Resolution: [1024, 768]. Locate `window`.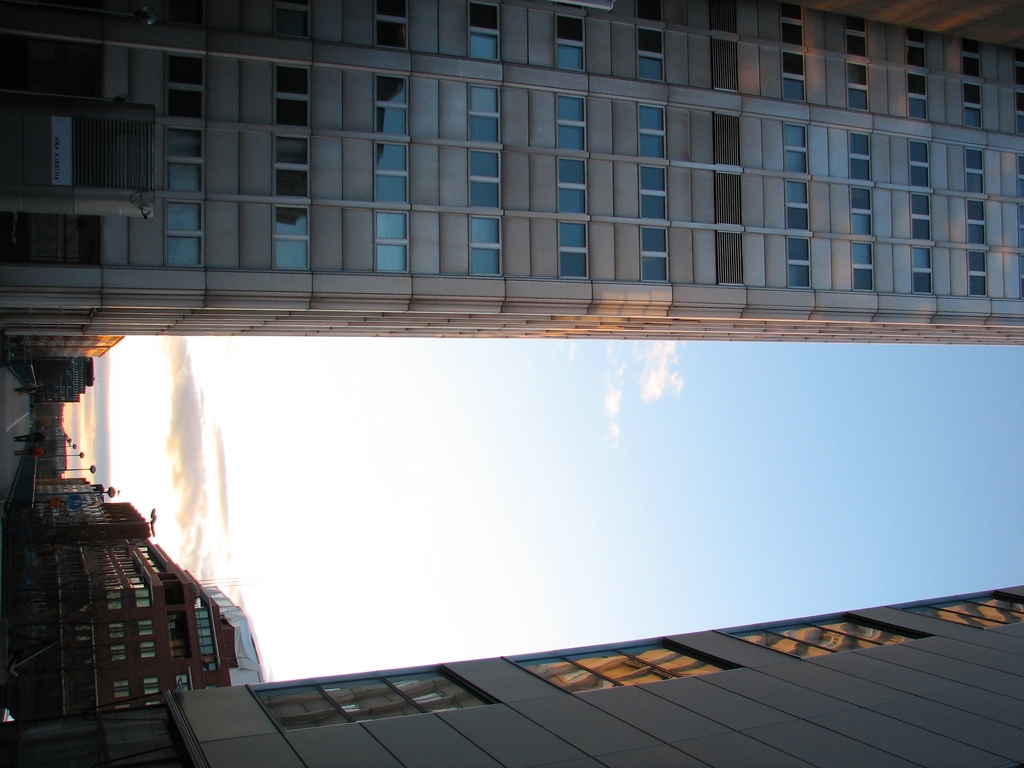
BBox(275, 61, 310, 128).
